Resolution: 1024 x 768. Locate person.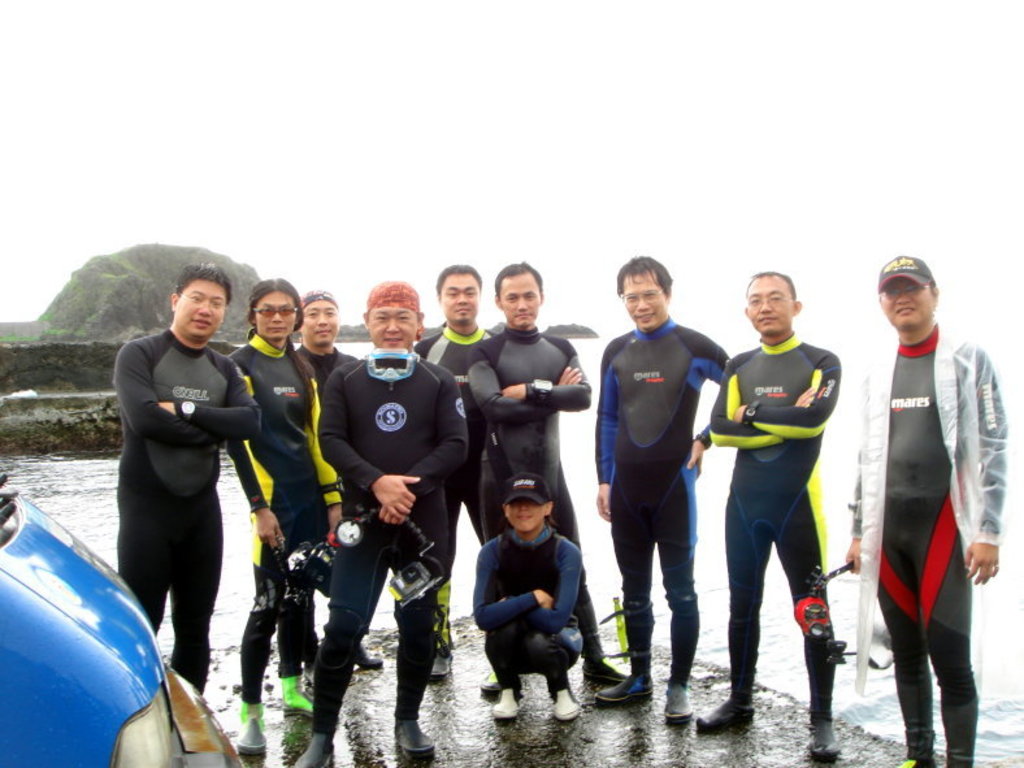
bbox(465, 256, 600, 700).
